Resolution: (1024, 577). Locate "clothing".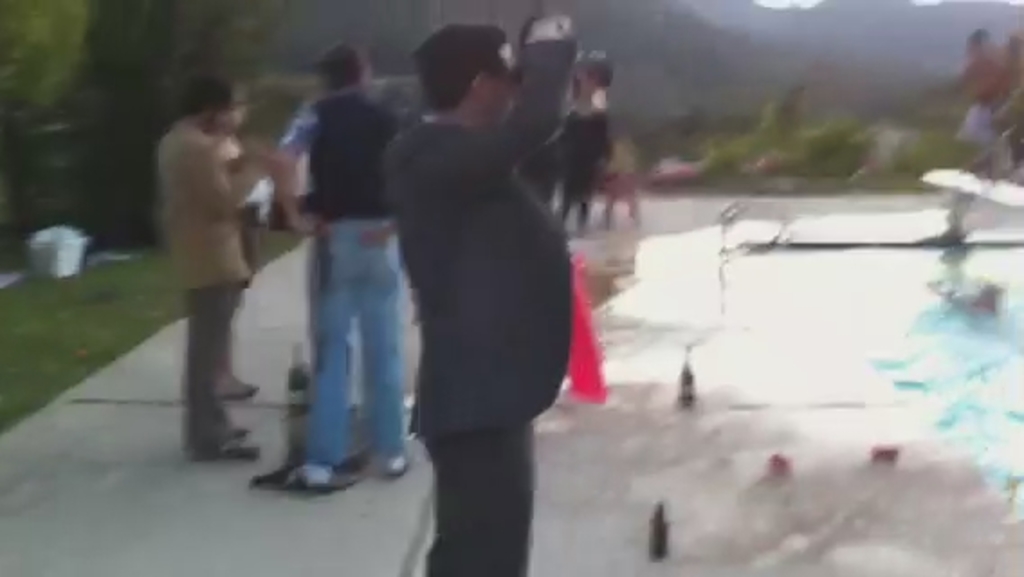
box(269, 92, 402, 467).
